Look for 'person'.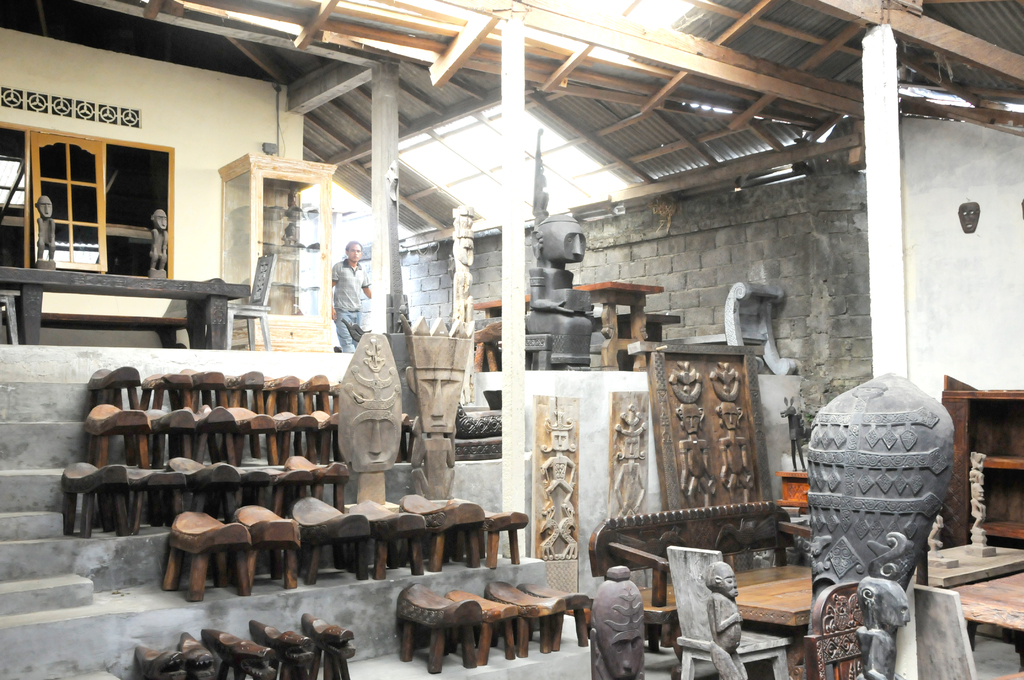
Found: (left=147, top=207, right=171, bottom=281).
